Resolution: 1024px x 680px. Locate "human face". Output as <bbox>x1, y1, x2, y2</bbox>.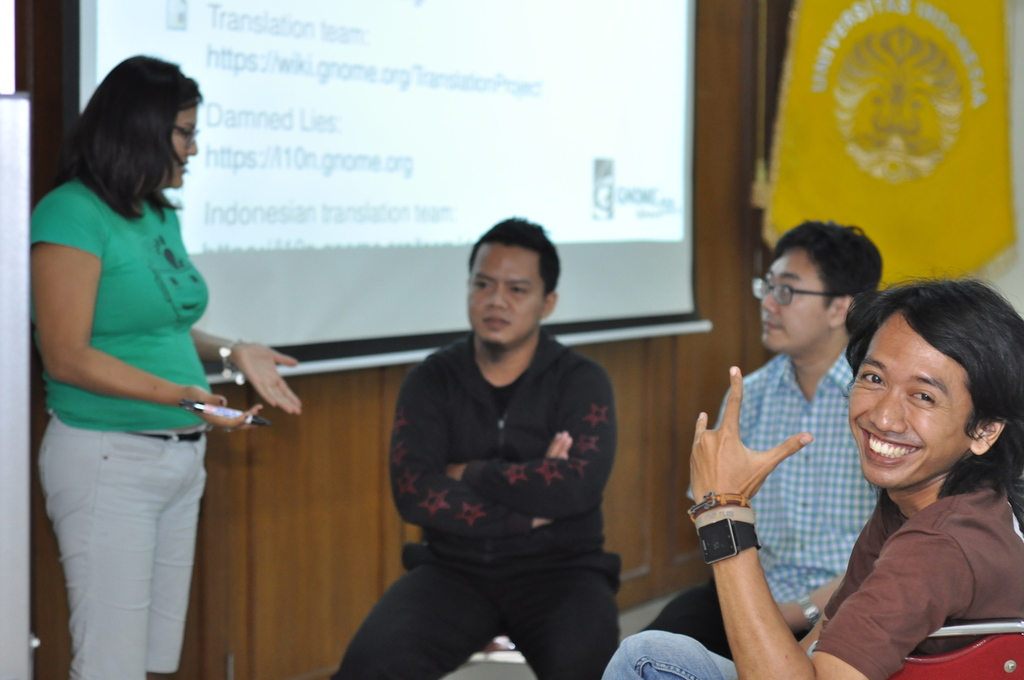
<bbox>849, 312, 973, 488</bbox>.
